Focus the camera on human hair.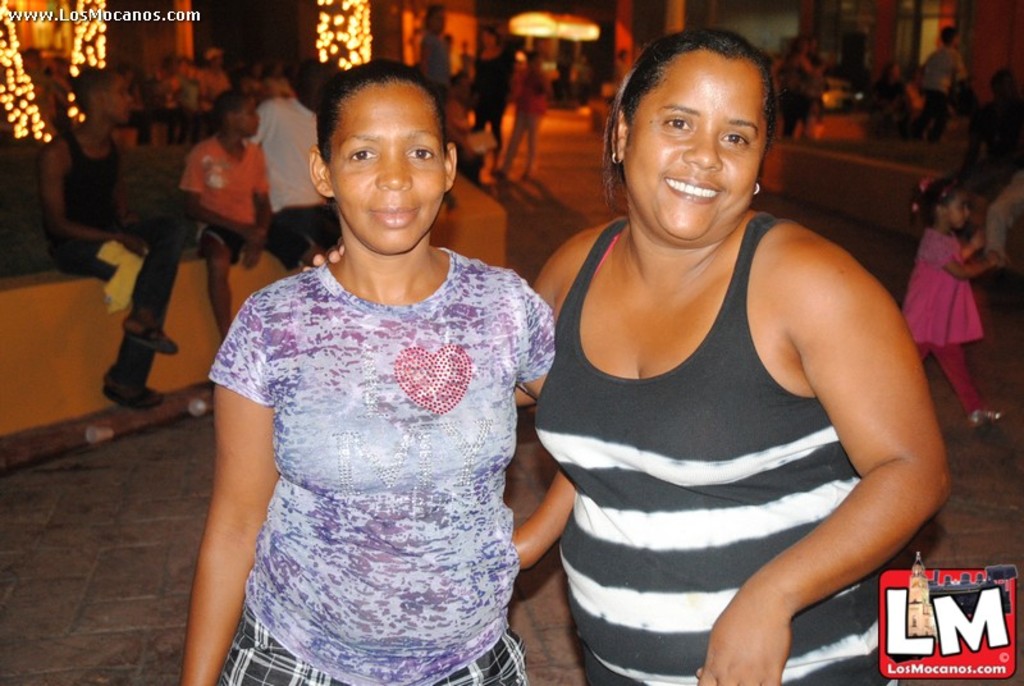
Focus region: x1=315, y1=56, x2=451, y2=154.
